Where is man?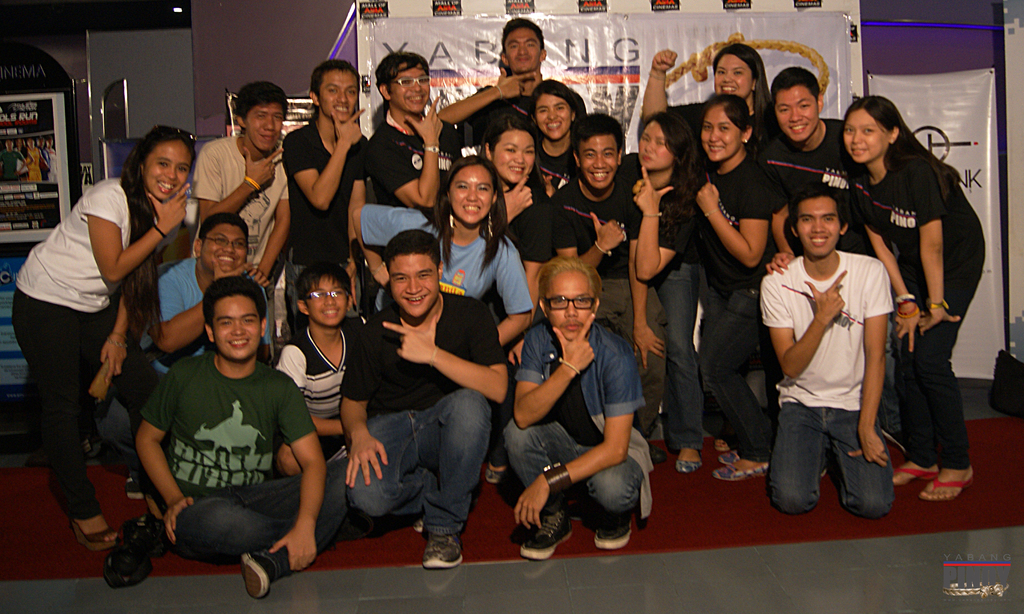
left=545, top=109, right=666, bottom=459.
